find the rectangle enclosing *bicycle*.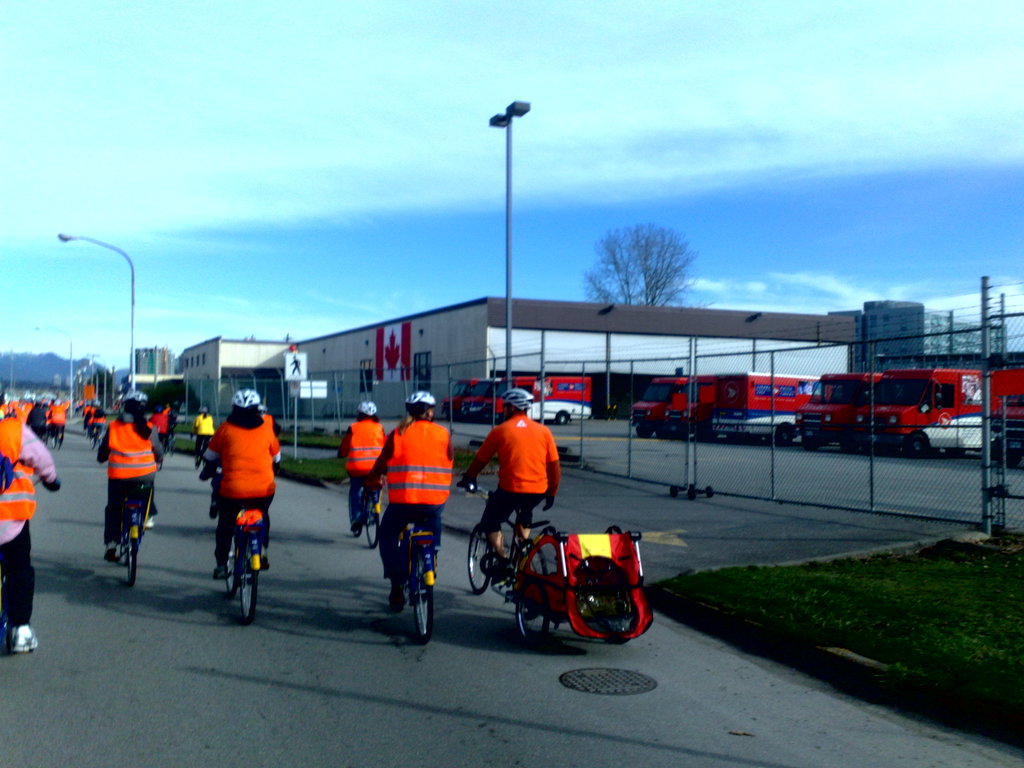
locate(100, 449, 157, 588).
